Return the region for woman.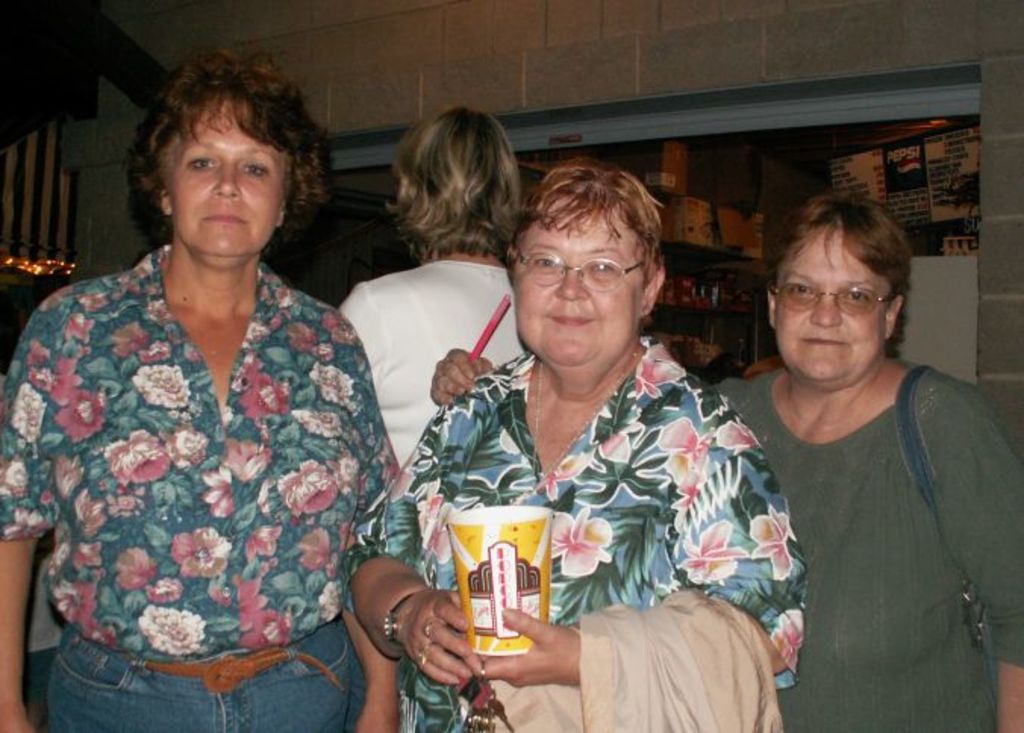
345 153 804 731.
